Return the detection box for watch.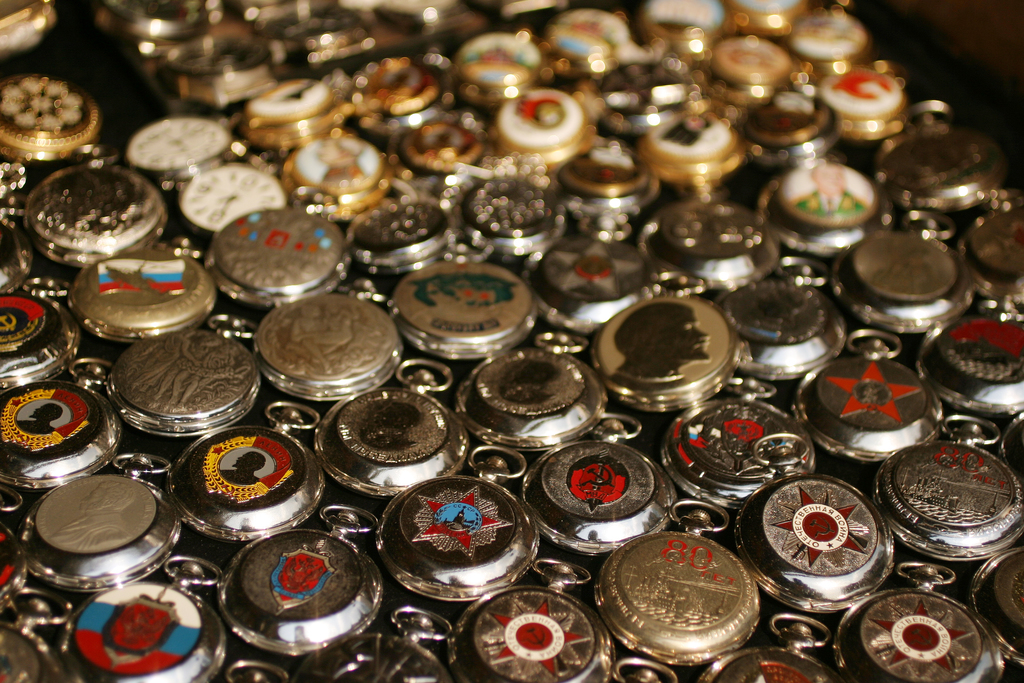
box=[389, 105, 492, 174].
